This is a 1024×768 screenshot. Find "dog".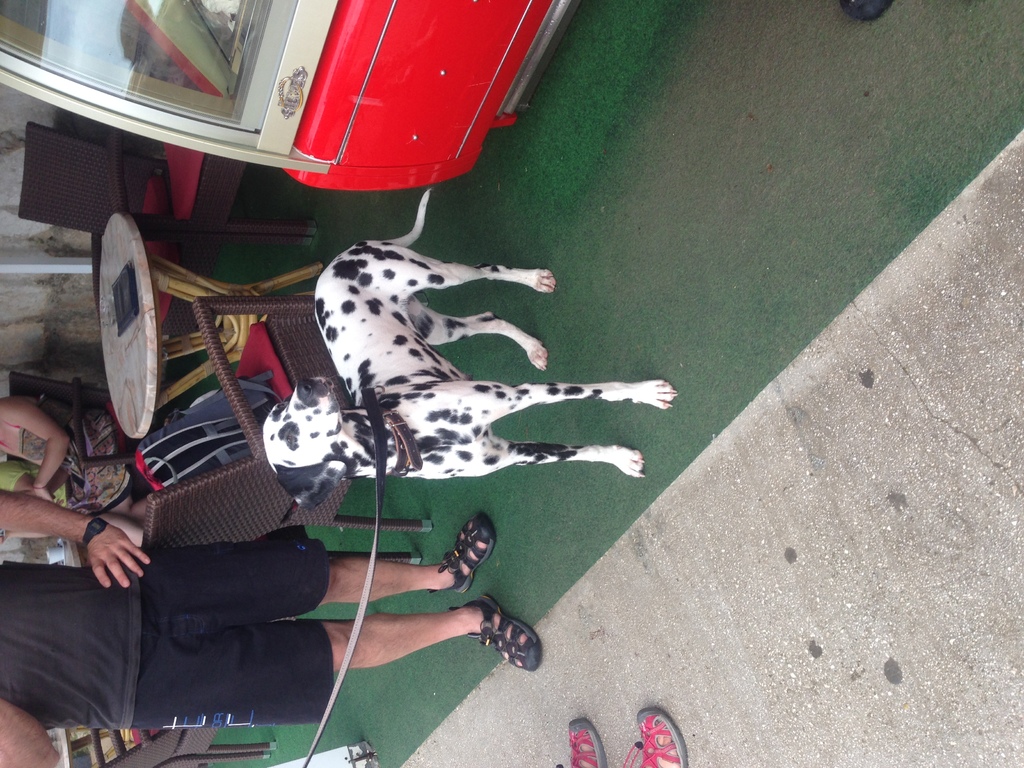
Bounding box: 262:183:683:515.
